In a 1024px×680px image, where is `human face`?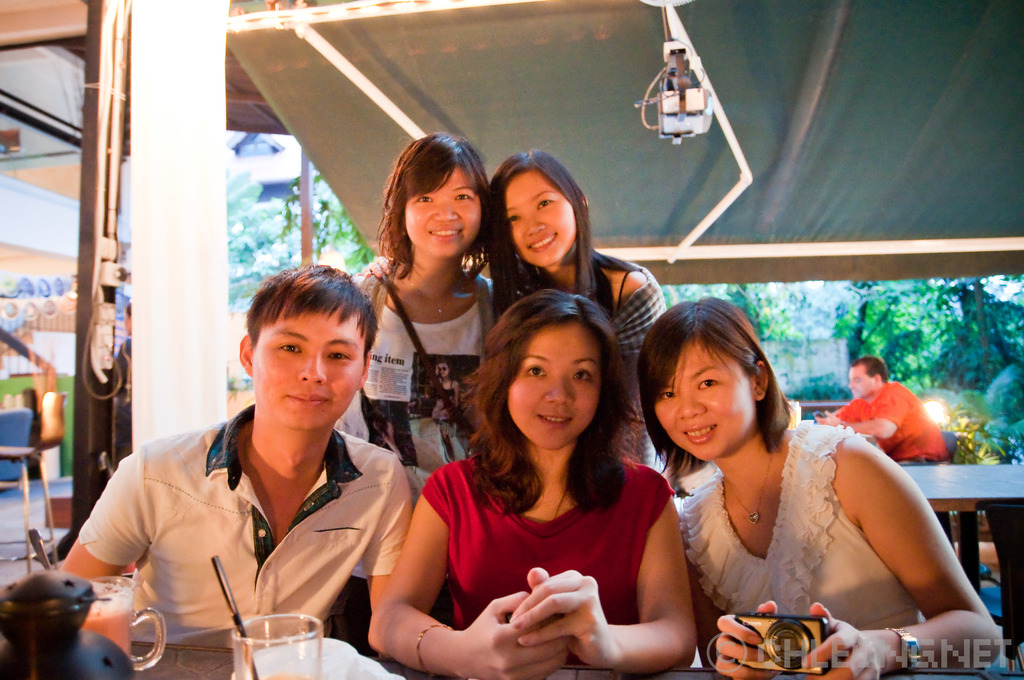
box=[502, 329, 602, 452].
